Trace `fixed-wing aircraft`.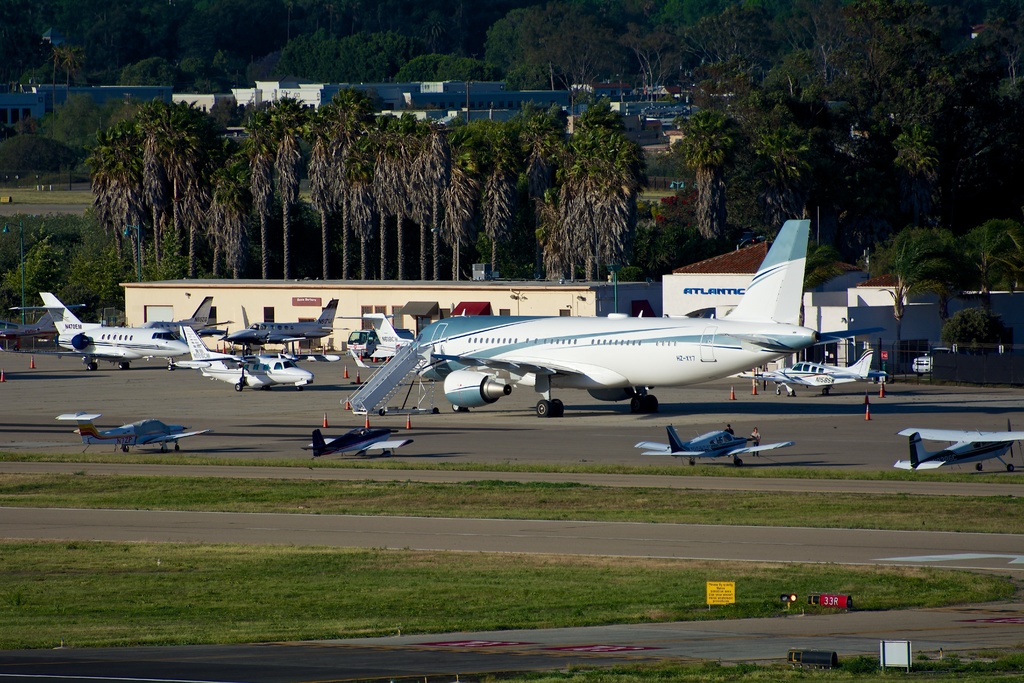
Traced to region(177, 328, 309, 388).
